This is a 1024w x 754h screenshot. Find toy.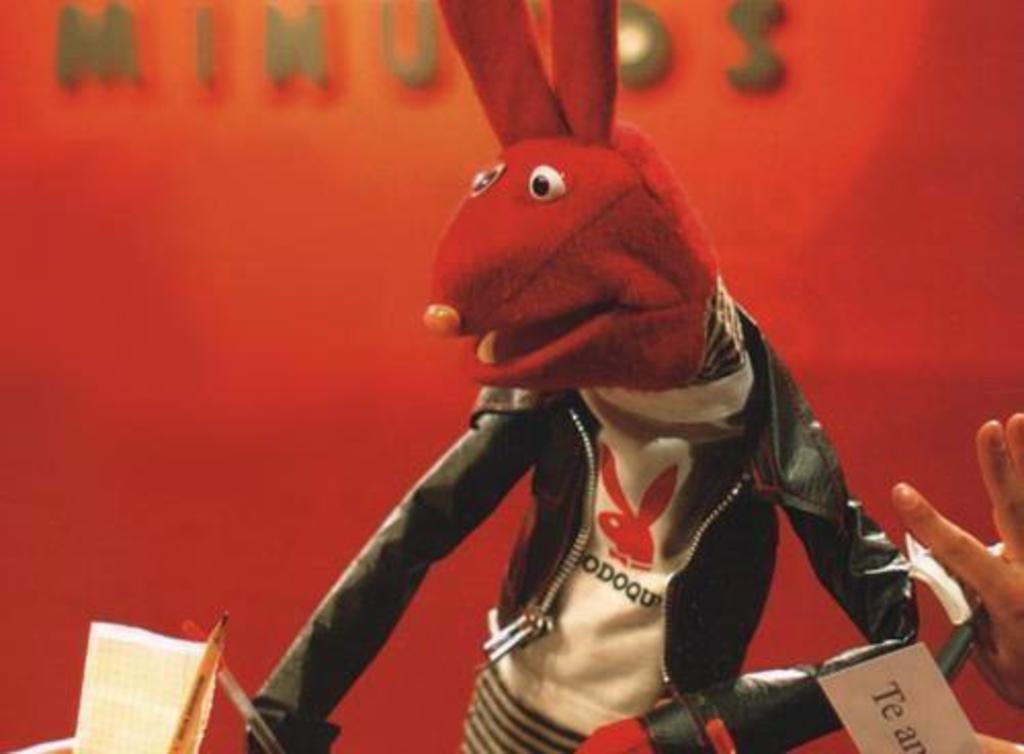
Bounding box: [266,98,967,753].
